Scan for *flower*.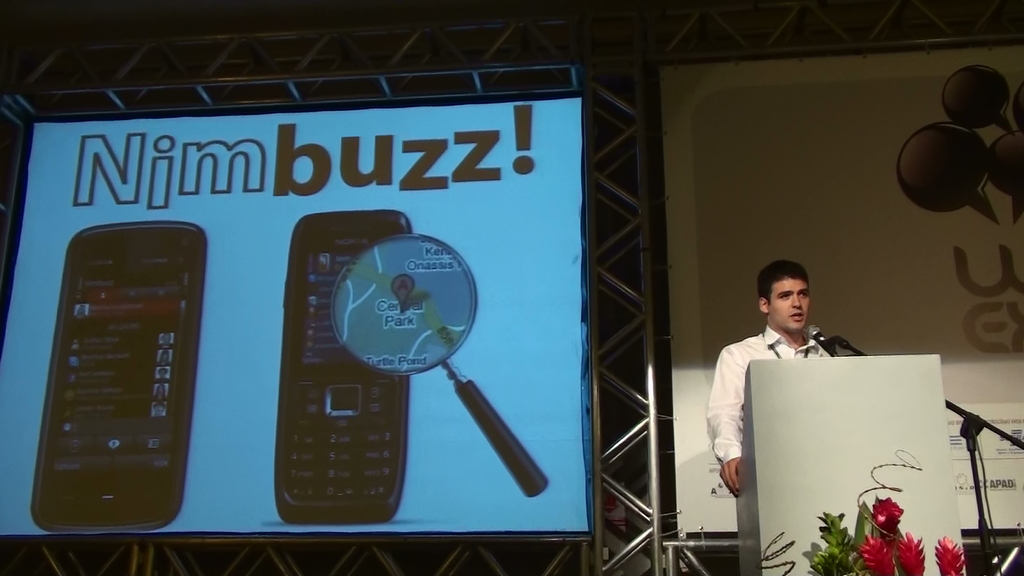
Scan result: x1=936, y1=540, x2=964, y2=575.
